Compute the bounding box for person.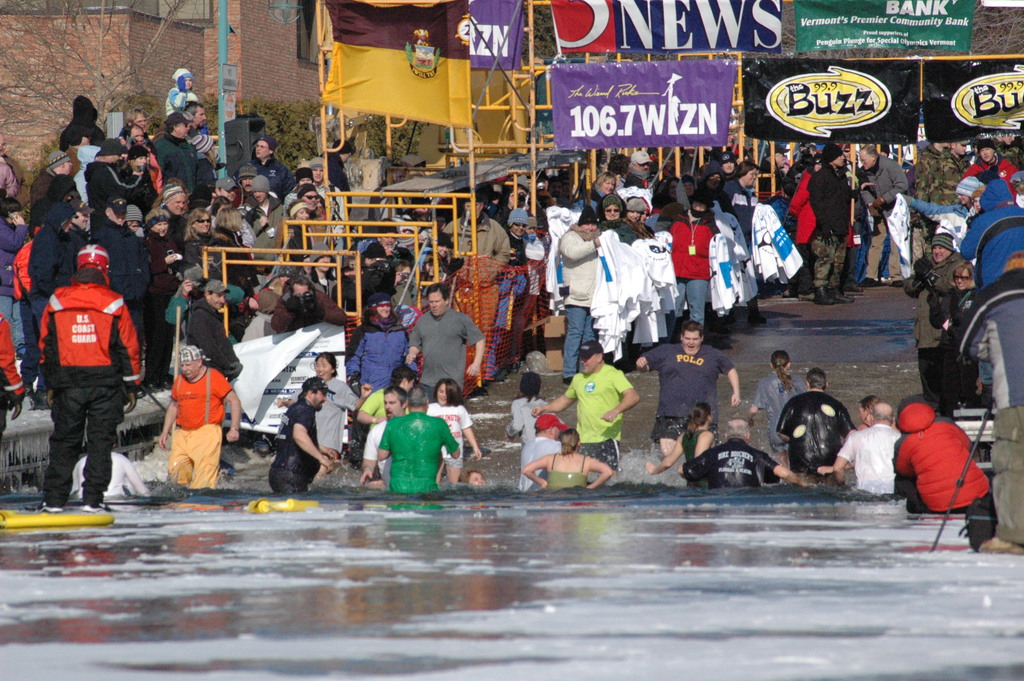
[501,371,558,450].
